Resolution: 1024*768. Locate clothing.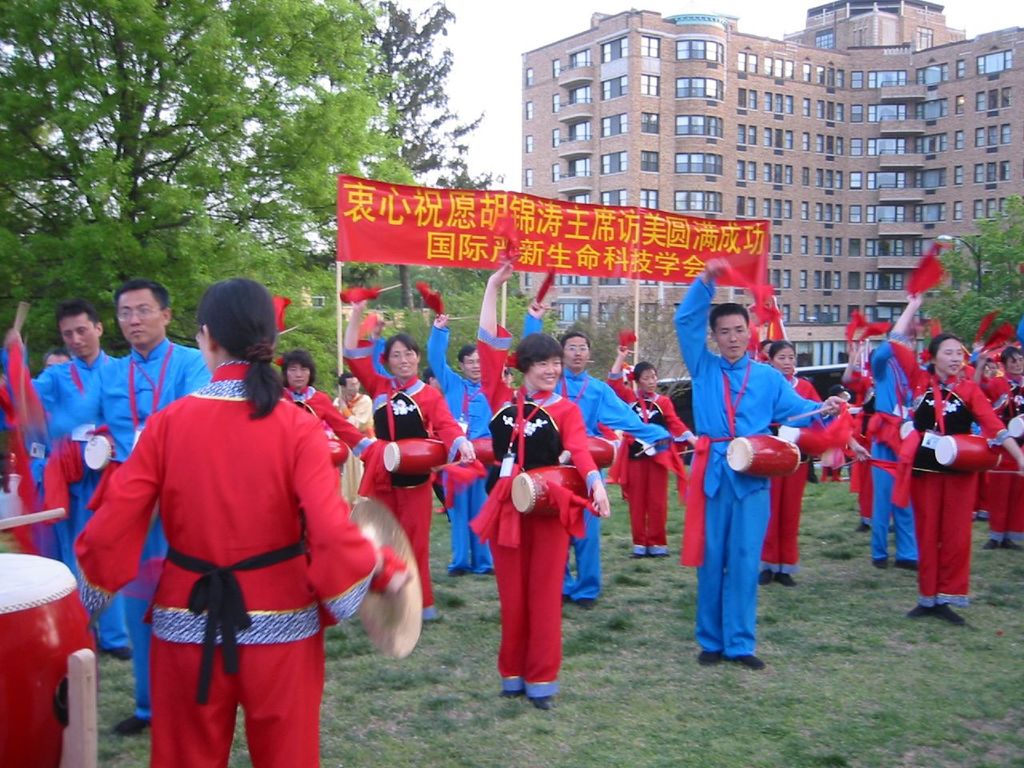
pyautogui.locateOnScreen(90, 342, 202, 710).
